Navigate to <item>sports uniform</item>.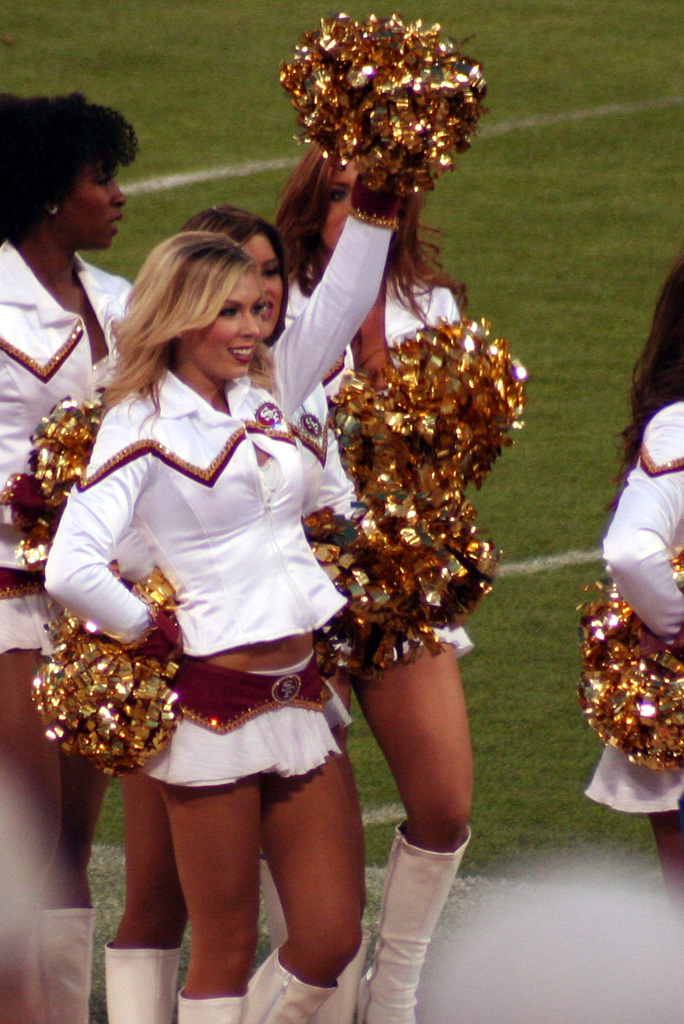
Navigation target: {"x1": 567, "y1": 395, "x2": 683, "y2": 820}.
